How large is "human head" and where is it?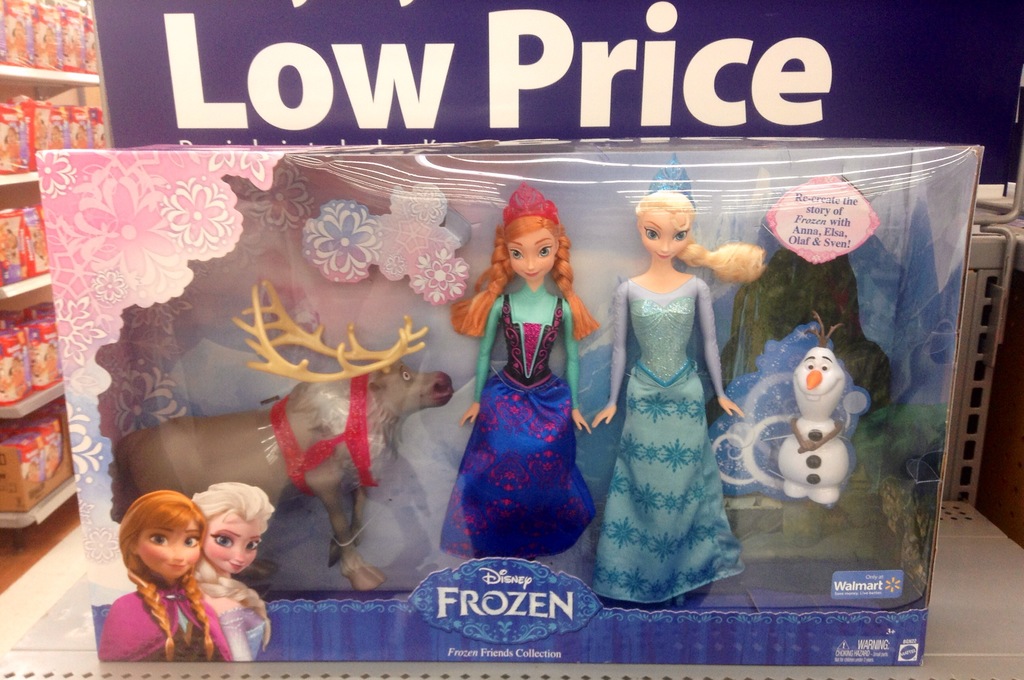
Bounding box: 500, 189, 564, 282.
